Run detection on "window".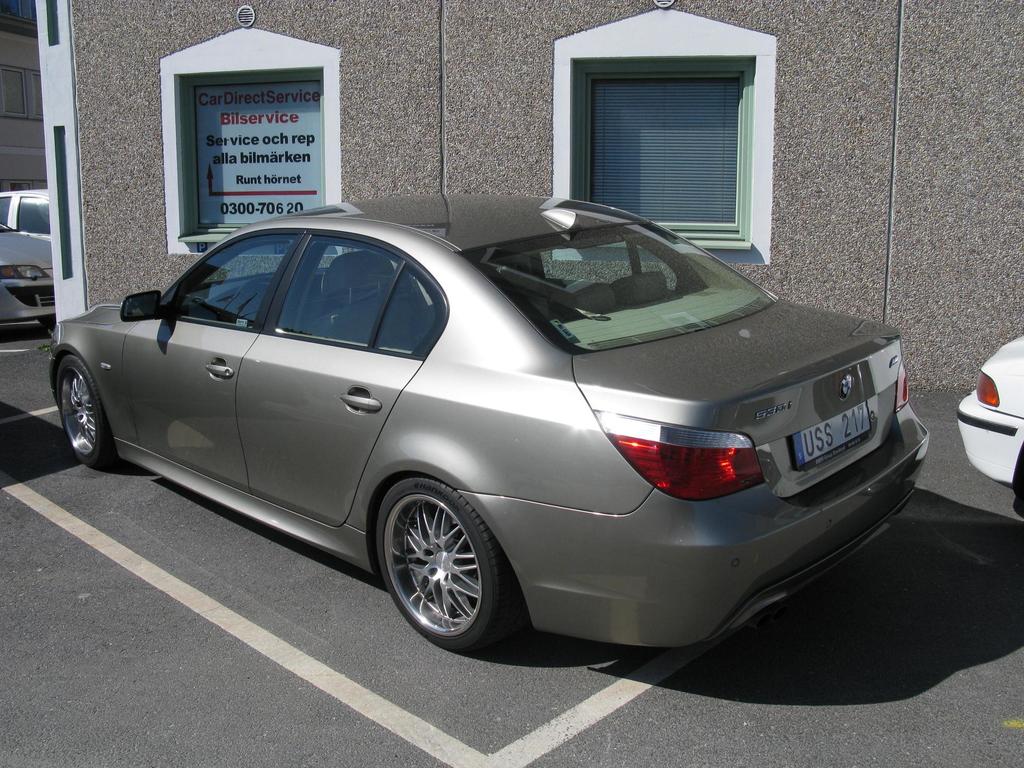
Result: l=150, t=235, r=299, b=331.
